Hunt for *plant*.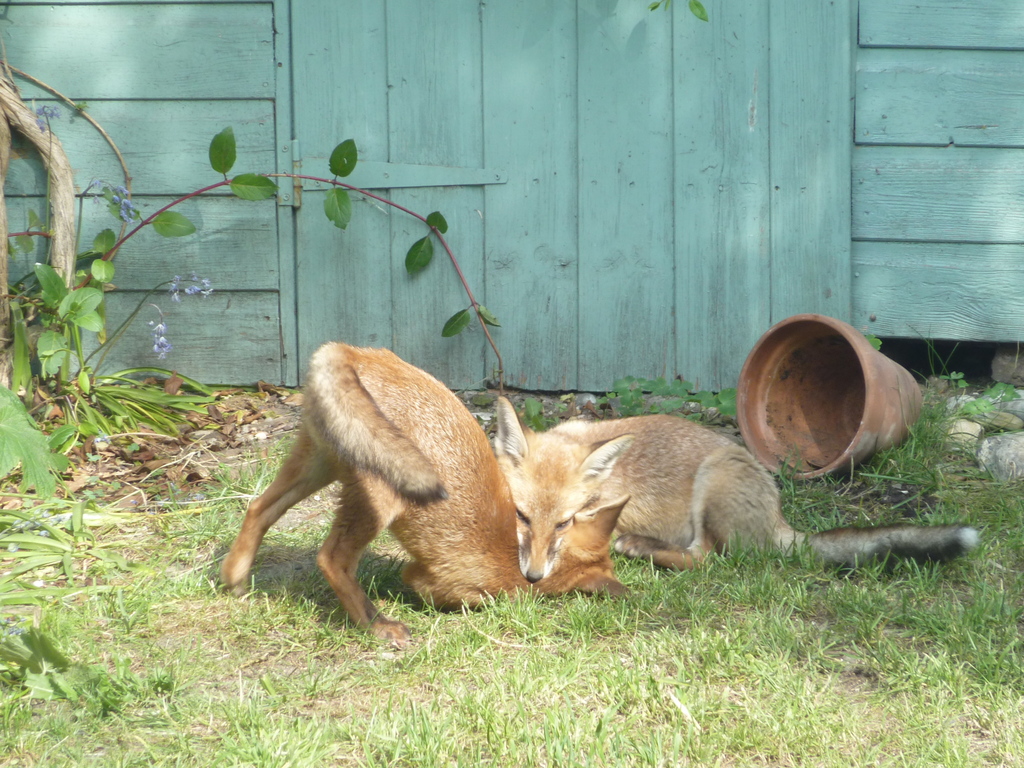
Hunted down at bbox(510, 399, 550, 429).
